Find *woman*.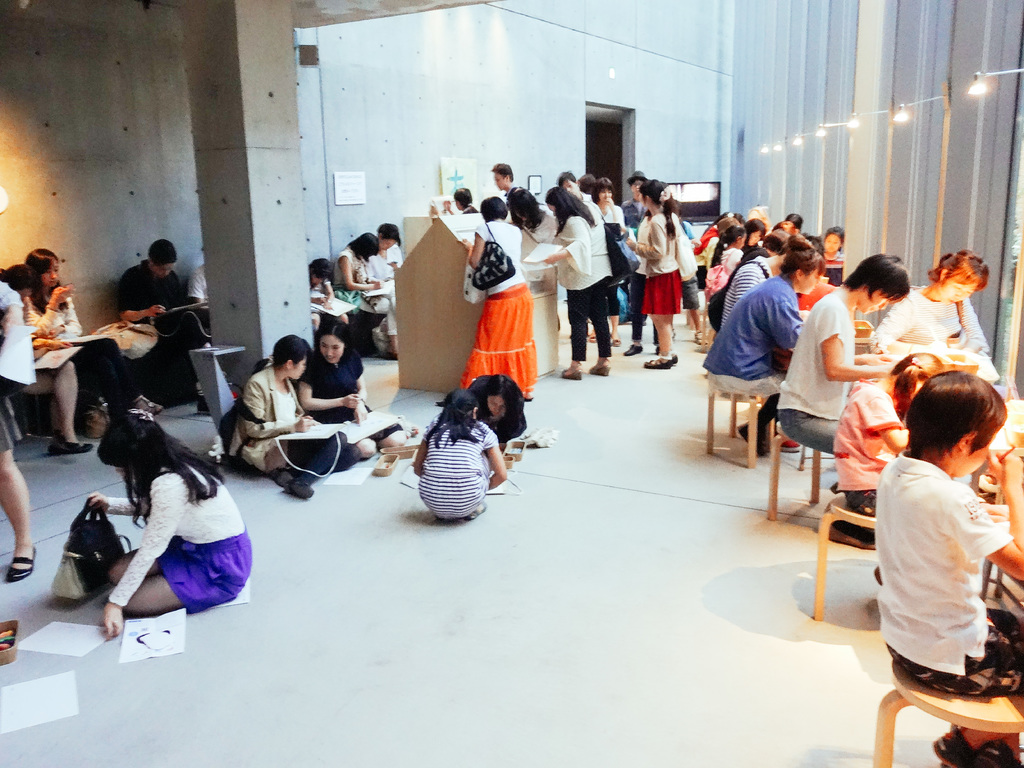
l=543, t=182, r=611, b=381.
